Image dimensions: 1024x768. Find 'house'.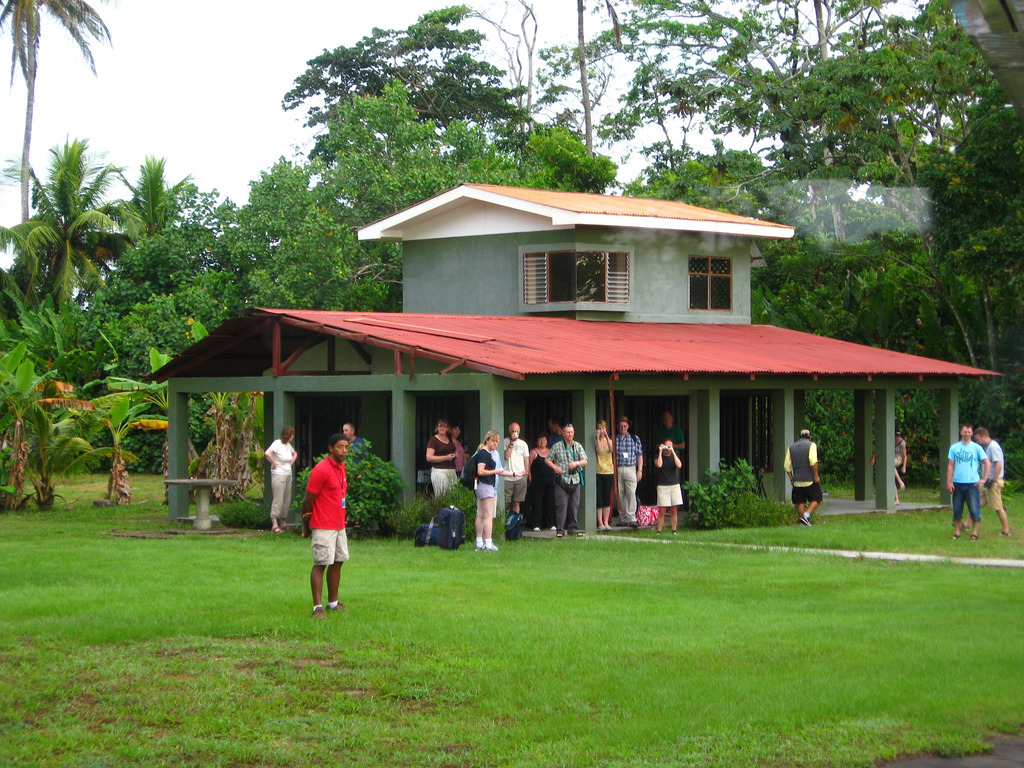
Rect(143, 187, 1002, 541).
